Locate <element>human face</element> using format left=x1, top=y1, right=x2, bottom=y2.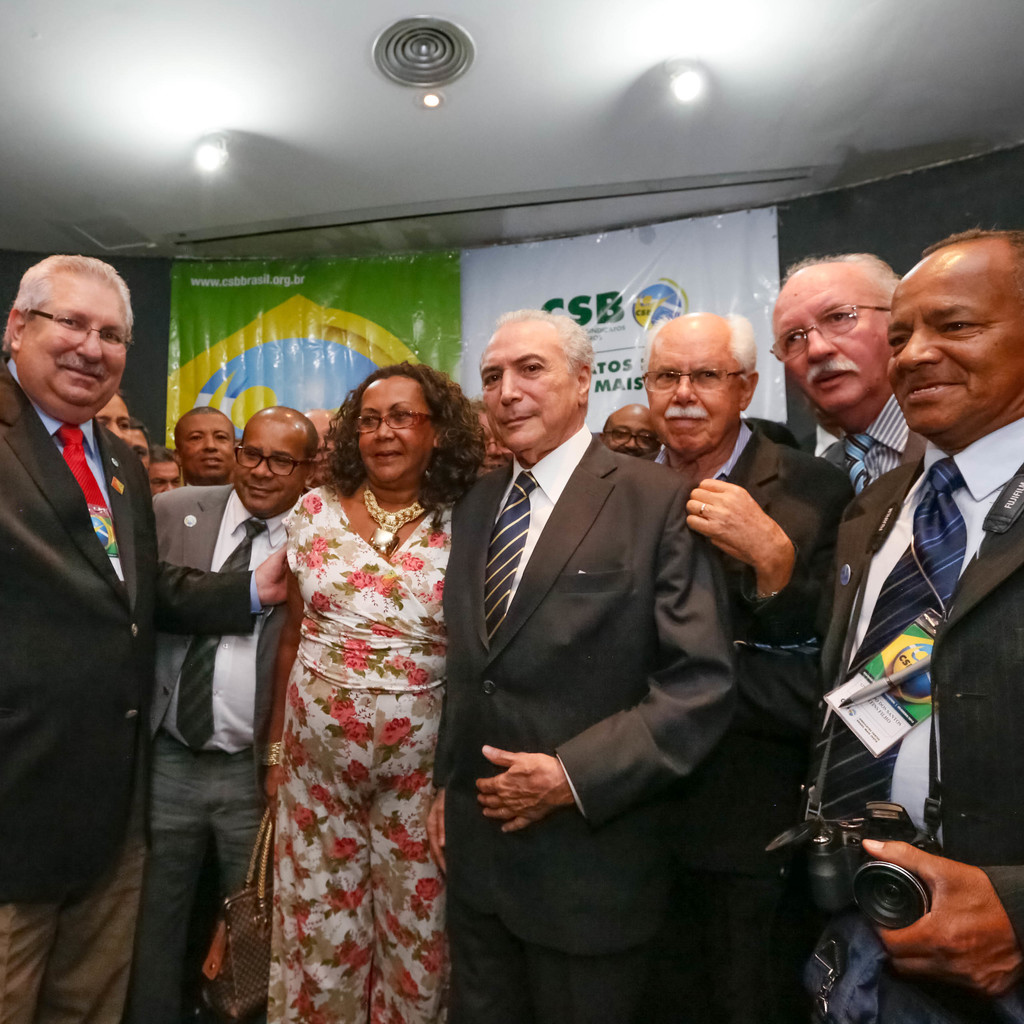
left=233, top=432, right=303, bottom=509.
